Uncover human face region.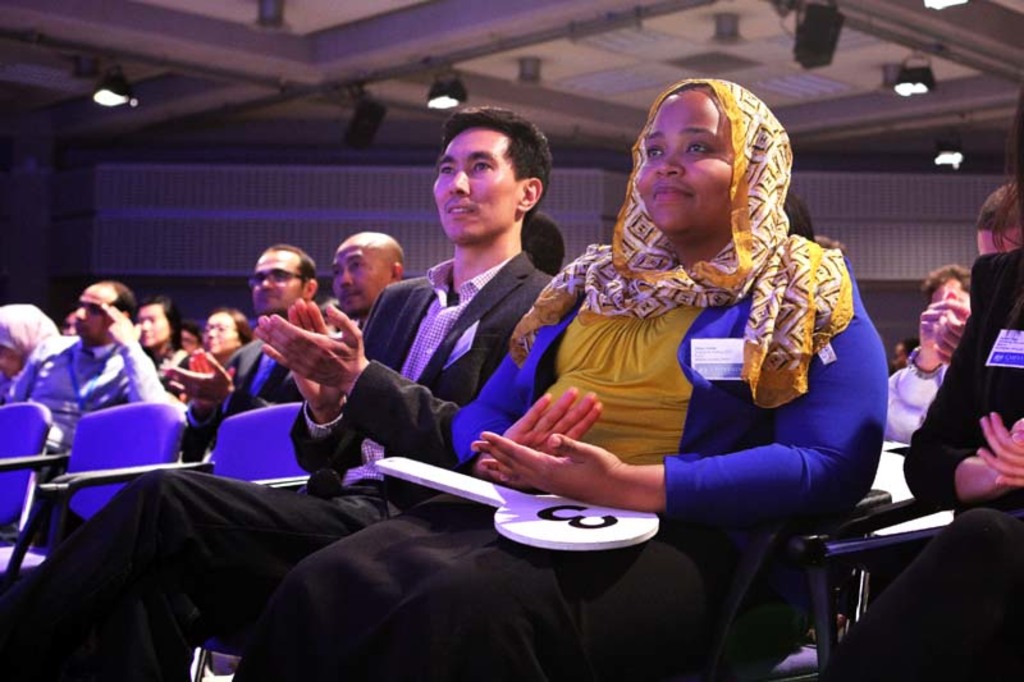
Uncovered: BBox(255, 250, 305, 307).
